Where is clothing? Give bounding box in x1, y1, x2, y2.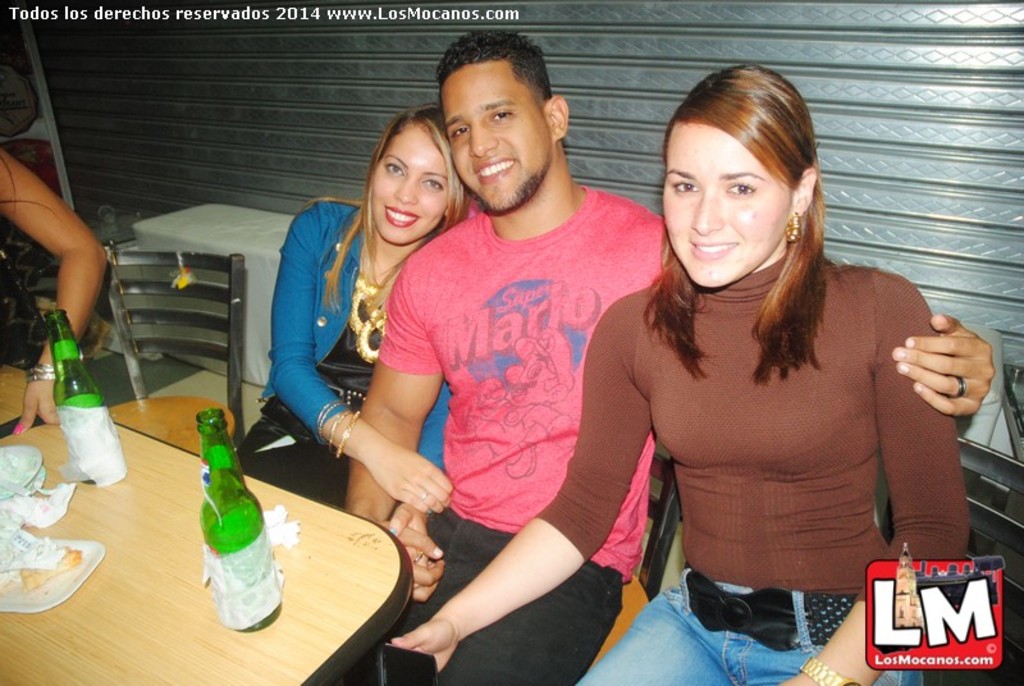
280, 205, 439, 484.
